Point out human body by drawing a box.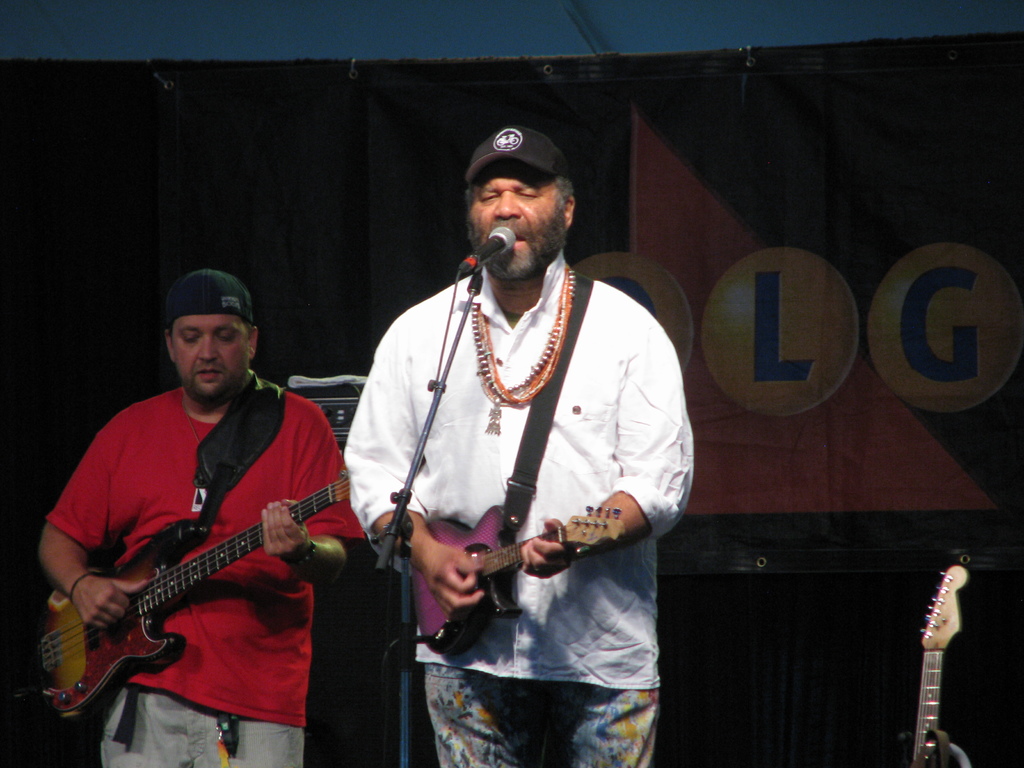
crop(362, 137, 673, 767).
